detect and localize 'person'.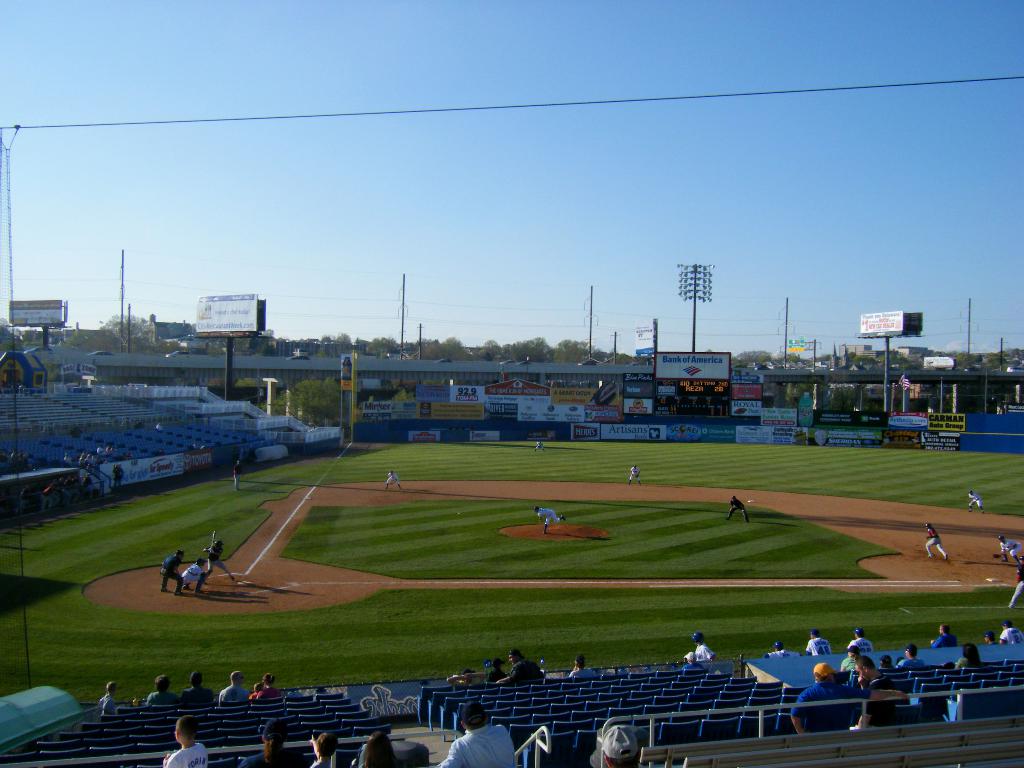
Localized at 304,728,340,767.
